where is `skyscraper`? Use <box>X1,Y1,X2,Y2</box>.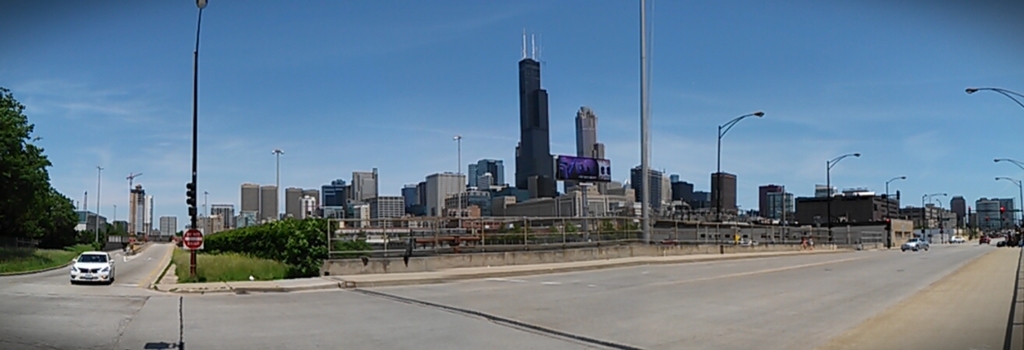
<box>634,166,670,207</box>.
